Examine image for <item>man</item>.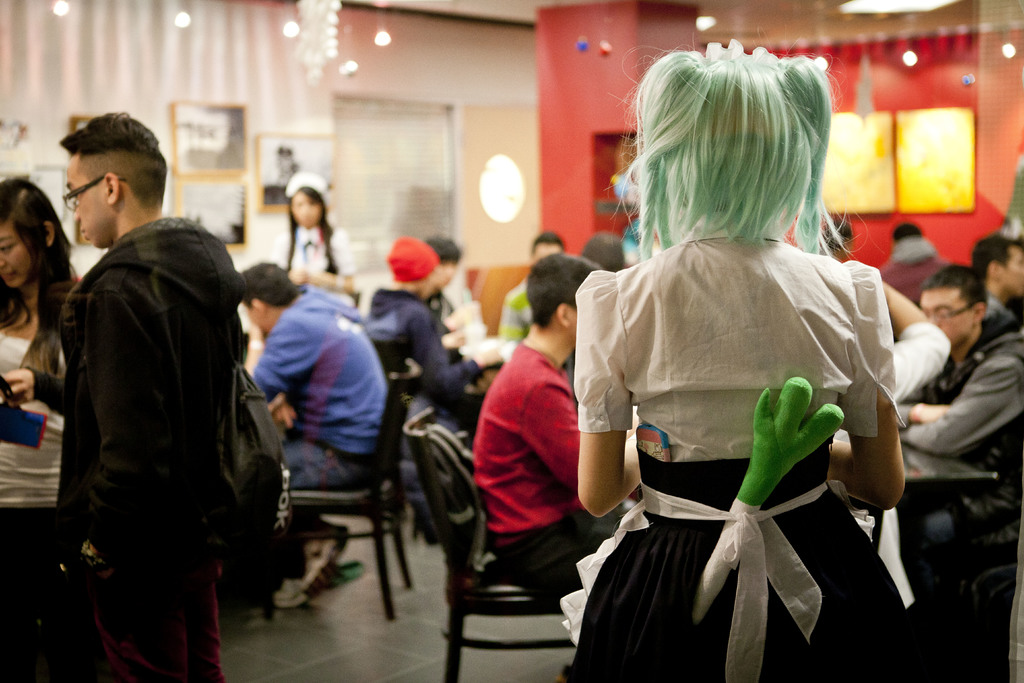
Examination result: box(477, 247, 630, 605).
